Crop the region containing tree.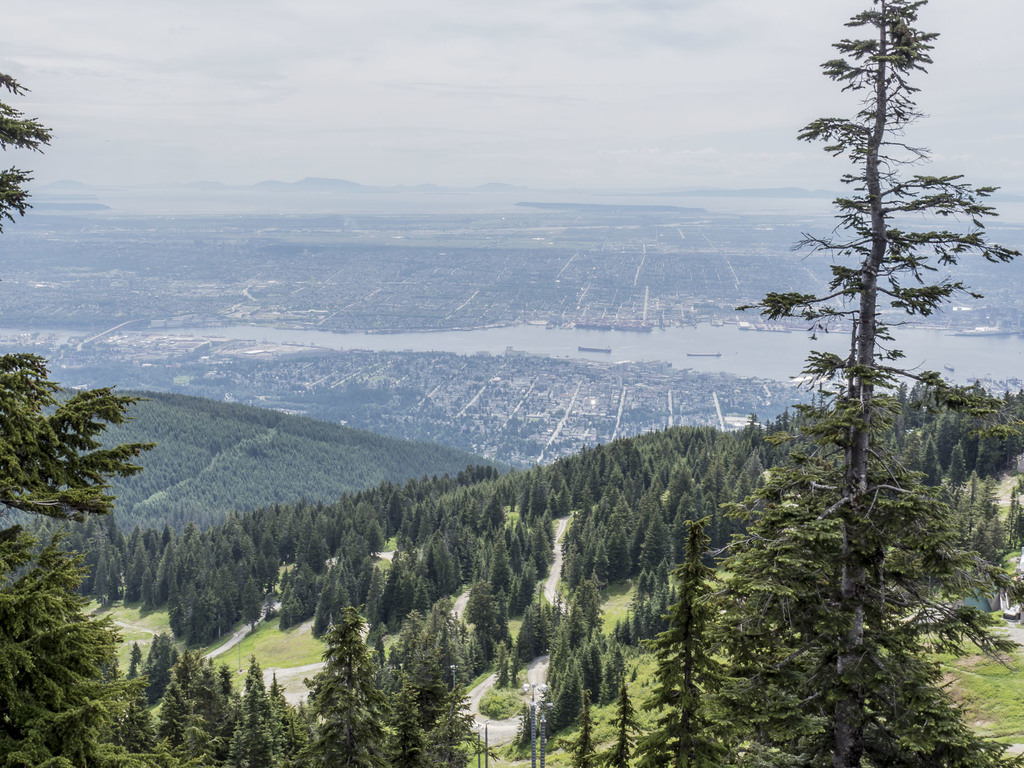
Crop region: x1=0, y1=66, x2=52, y2=227.
